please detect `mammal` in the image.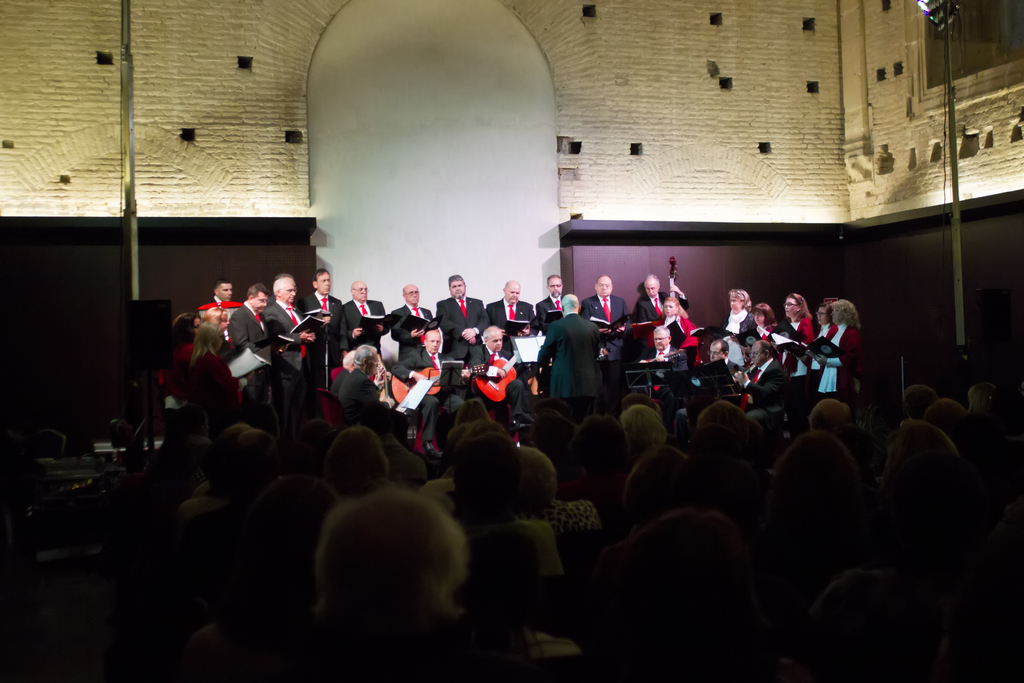
(485,278,540,334).
